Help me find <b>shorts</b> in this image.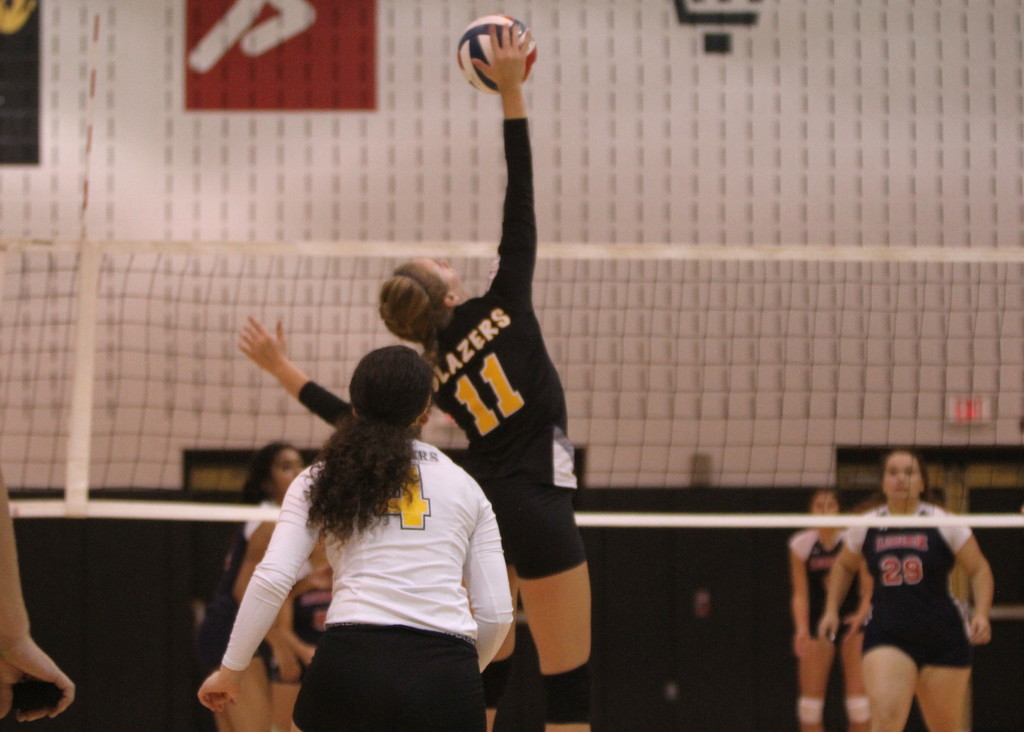
Found it: 866/612/976/669.
